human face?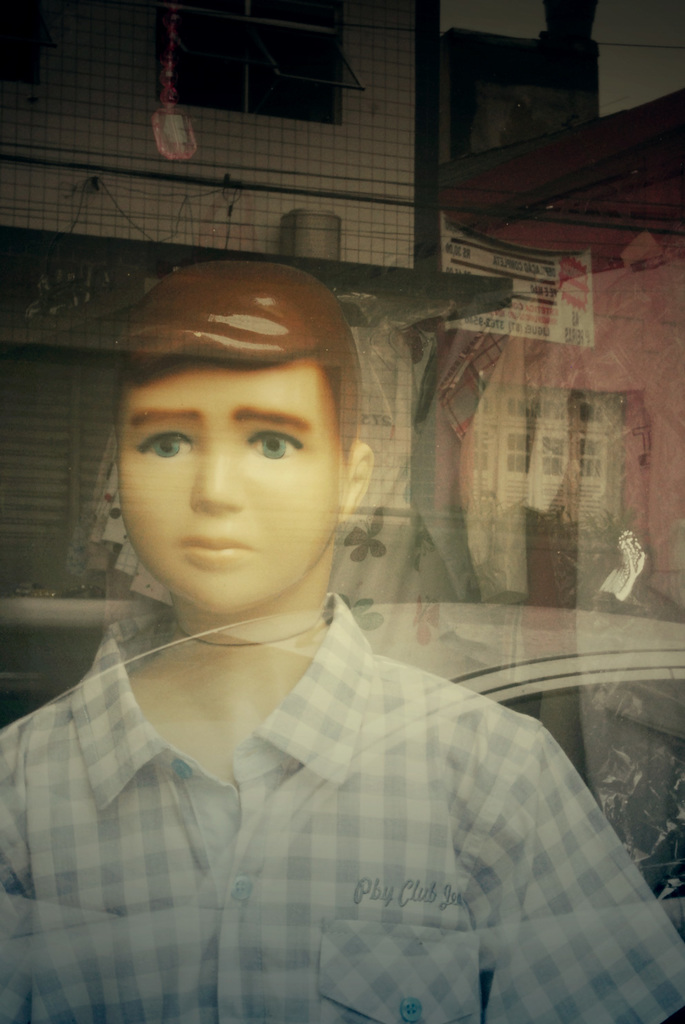
left=116, top=361, right=338, bottom=611
